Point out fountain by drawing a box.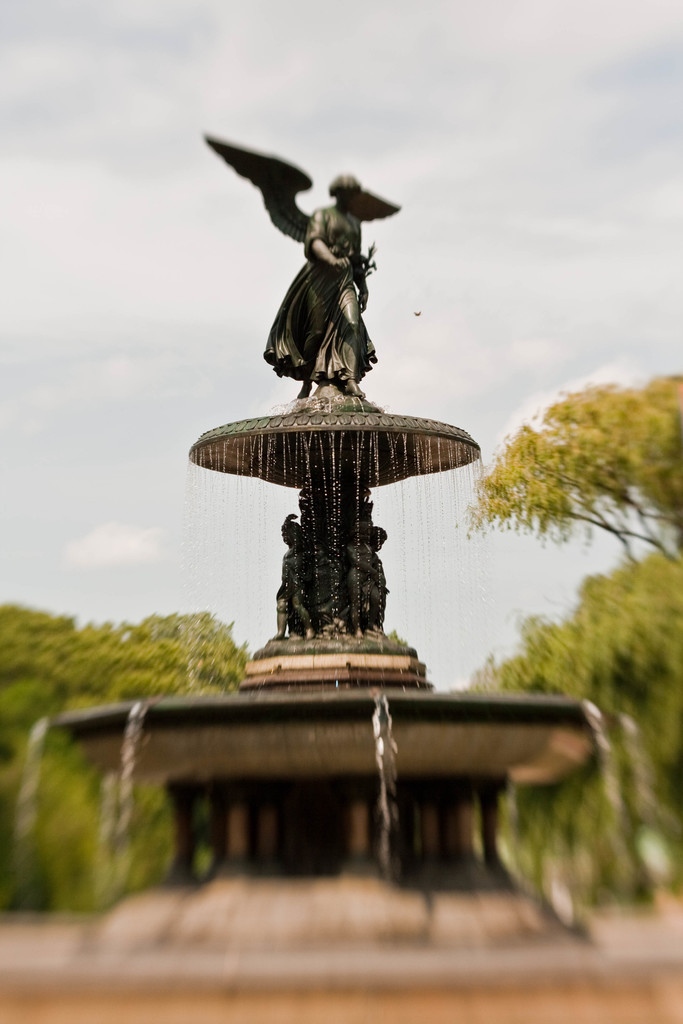
{"left": 83, "top": 91, "right": 600, "bottom": 909}.
